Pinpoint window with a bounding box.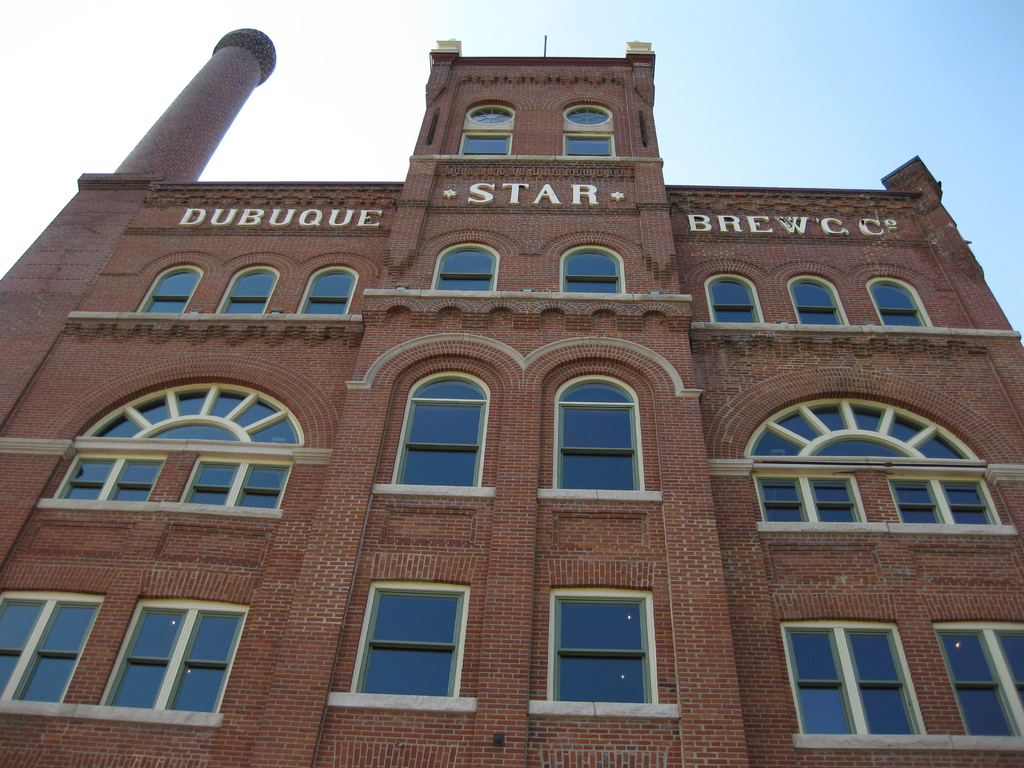
[298, 268, 359, 315].
